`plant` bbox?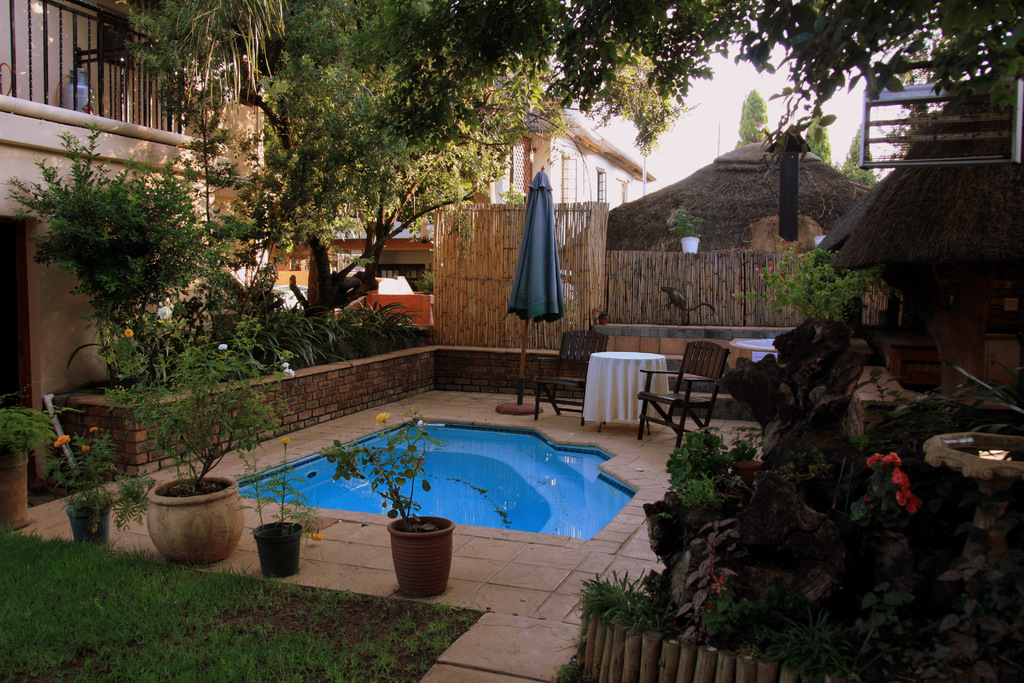
bbox=(695, 562, 755, 654)
